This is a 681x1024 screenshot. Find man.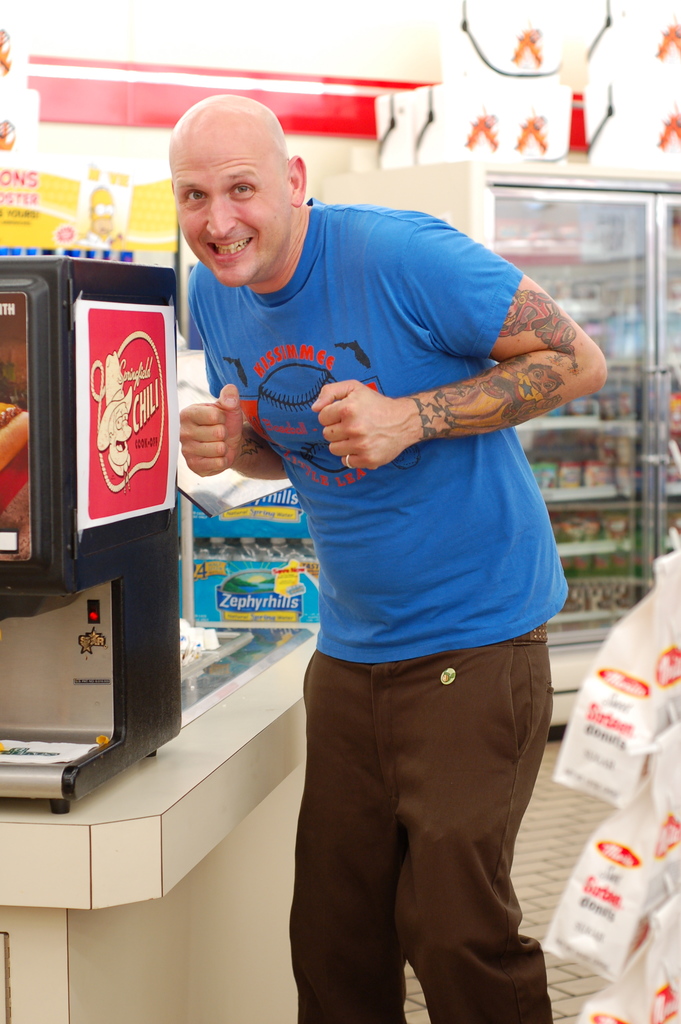
Bounding box: (x1=138, y1=101, x2=600, y2=998).
